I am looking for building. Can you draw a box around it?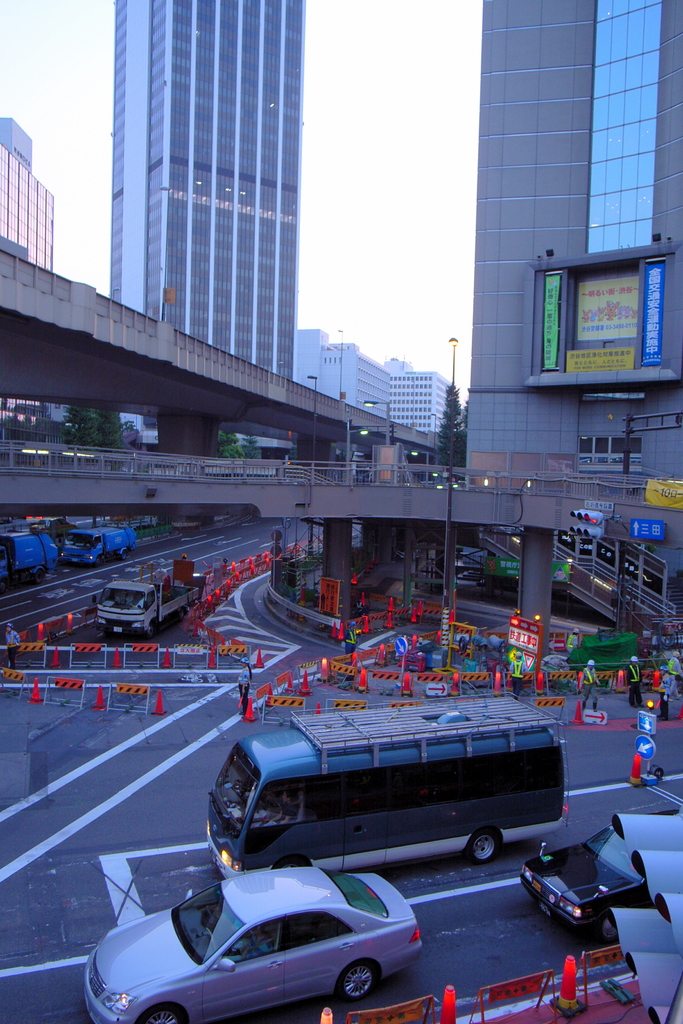
Sure, the bounding box is [464, 0, 682, 601].
